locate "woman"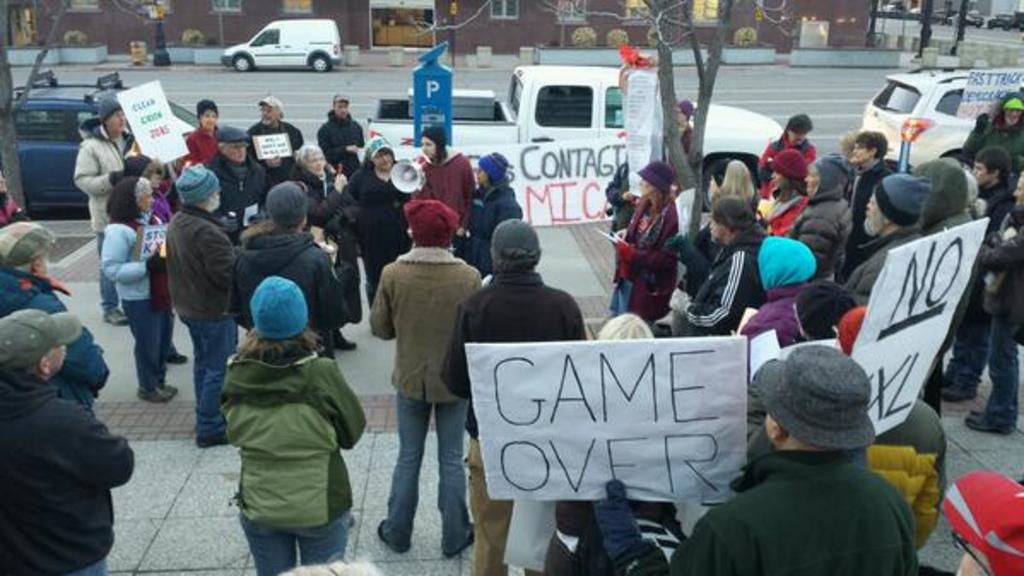
[285, 138, 359, 325]
